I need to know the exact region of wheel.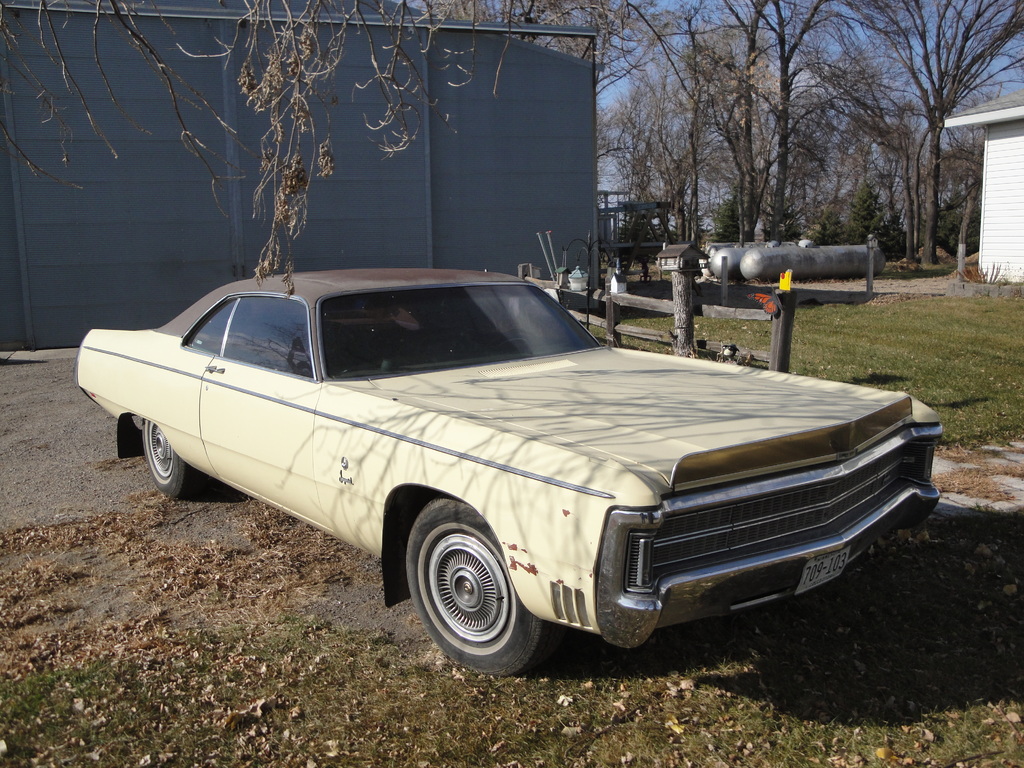
Region: 492,333,545,347.
